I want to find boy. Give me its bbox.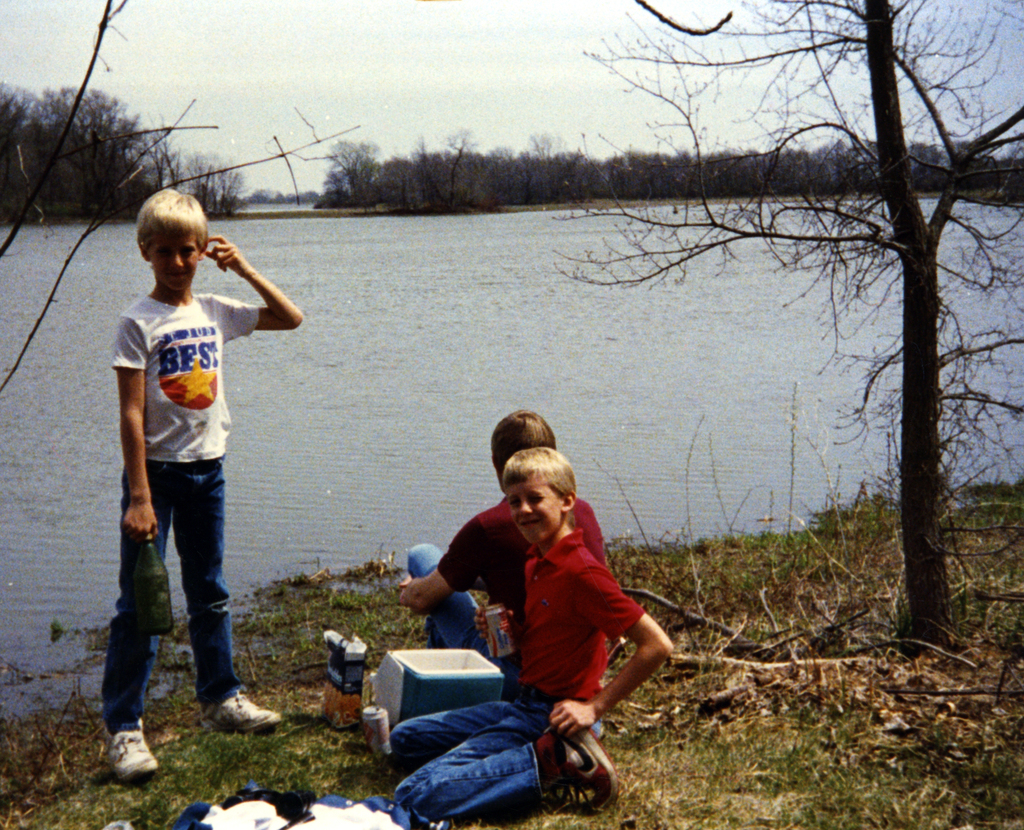
rect(100, 191, 310, 779).
